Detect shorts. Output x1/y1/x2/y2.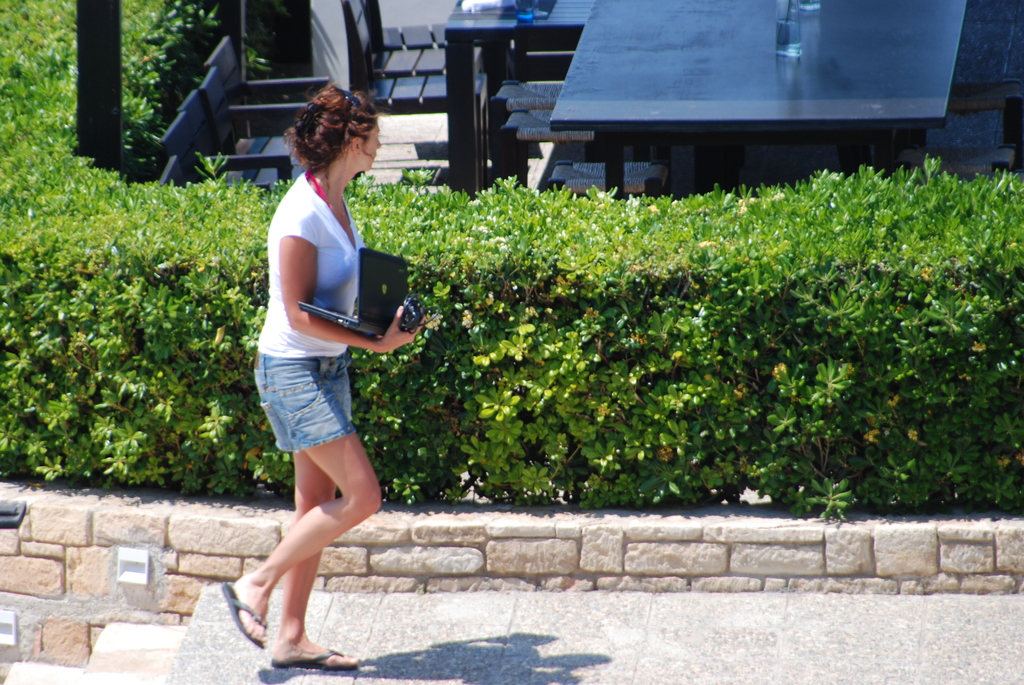
252/350/356/450.
